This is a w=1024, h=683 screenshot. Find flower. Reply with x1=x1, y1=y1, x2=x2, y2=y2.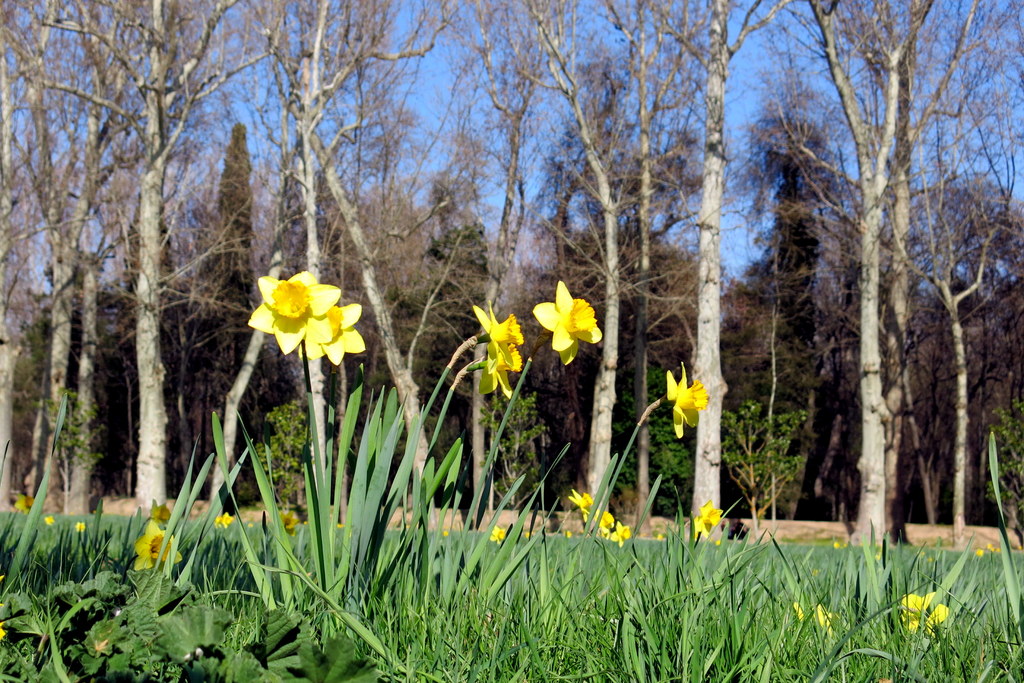
x1=903, y1=597, x2=959, y2=636.
